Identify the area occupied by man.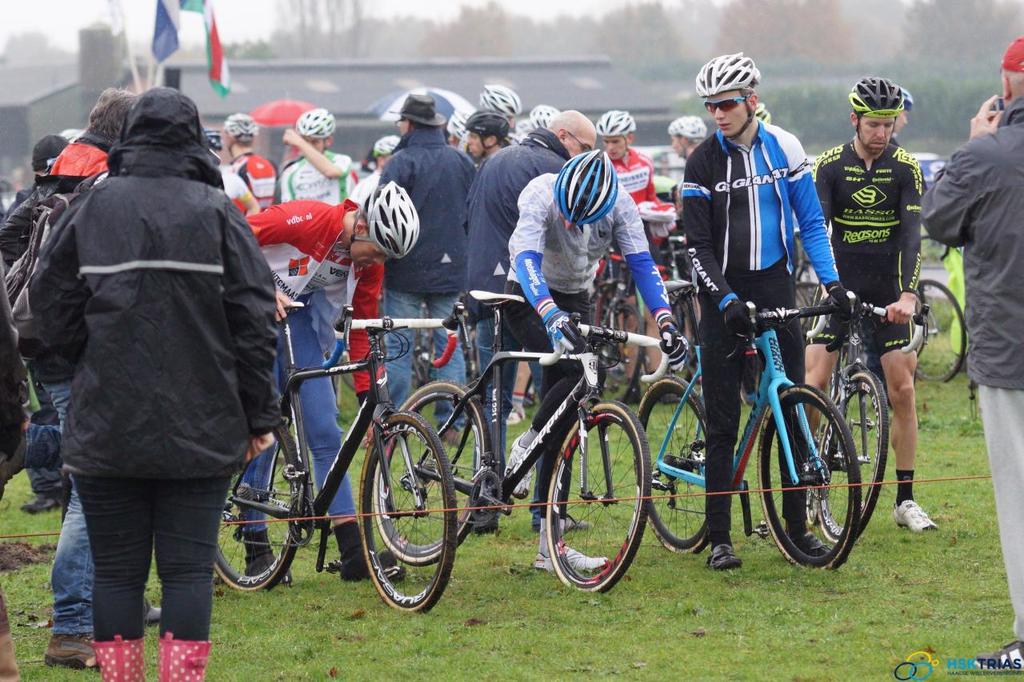
Area: 216:188:392:590.
